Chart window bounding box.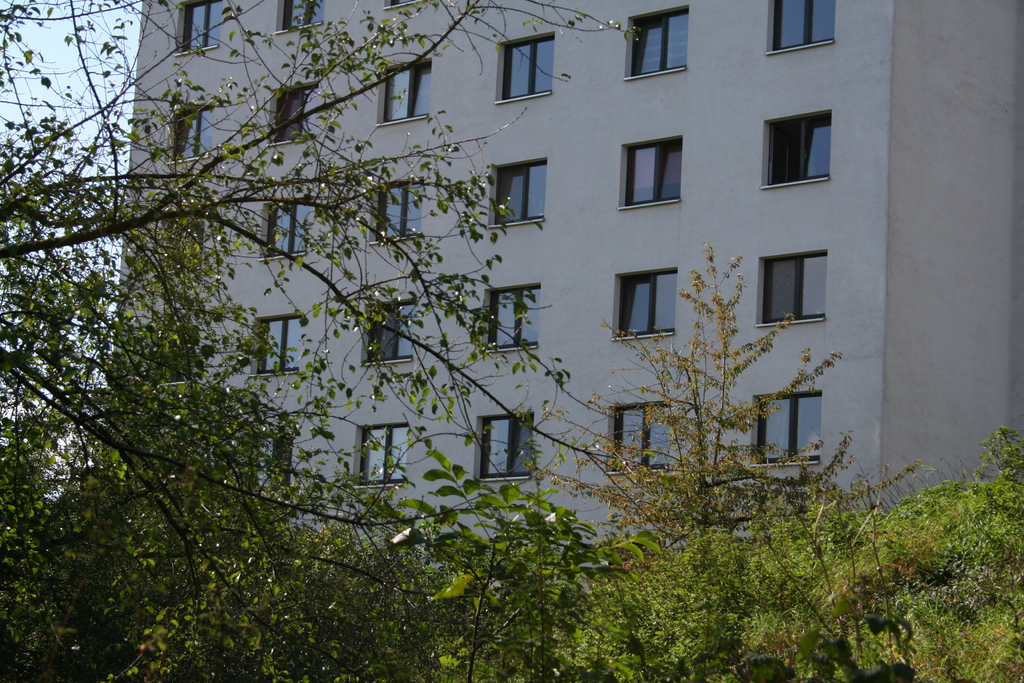
Charted: bbox=(756, 393, 824, 460).
